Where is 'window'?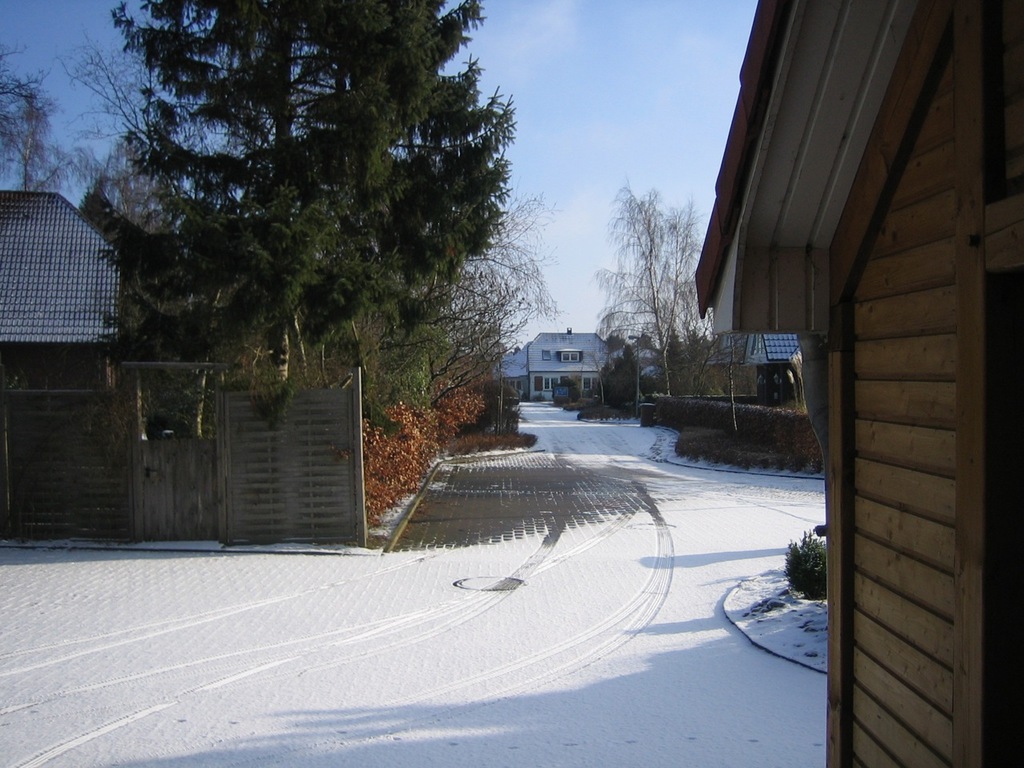
box=[561, 348, 581, 363].
